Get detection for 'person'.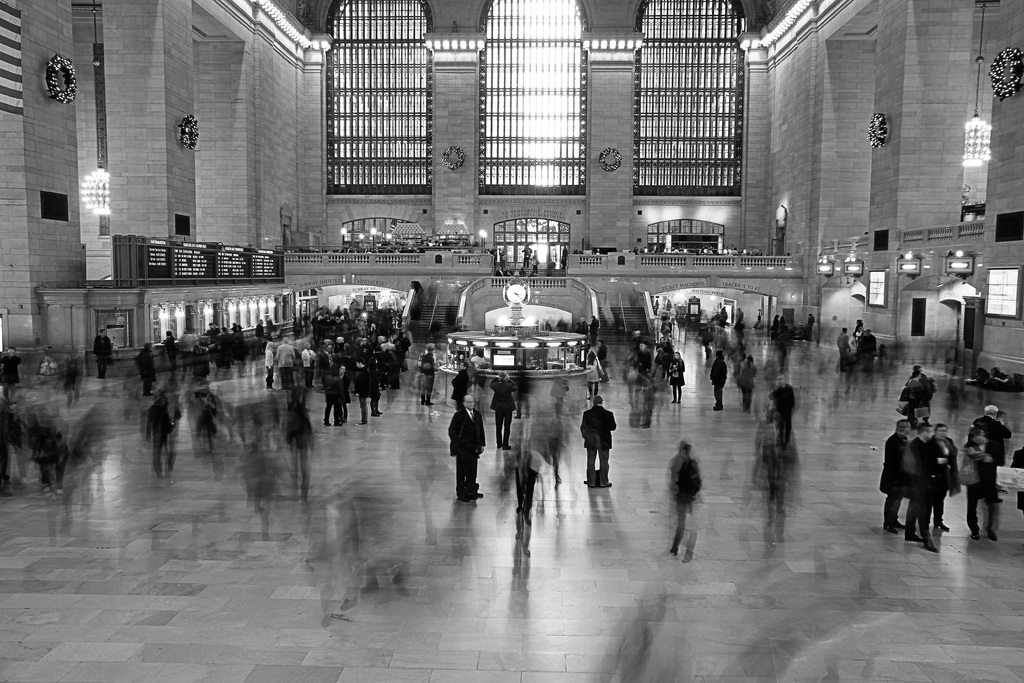
Detection: 858,327,876,372.
